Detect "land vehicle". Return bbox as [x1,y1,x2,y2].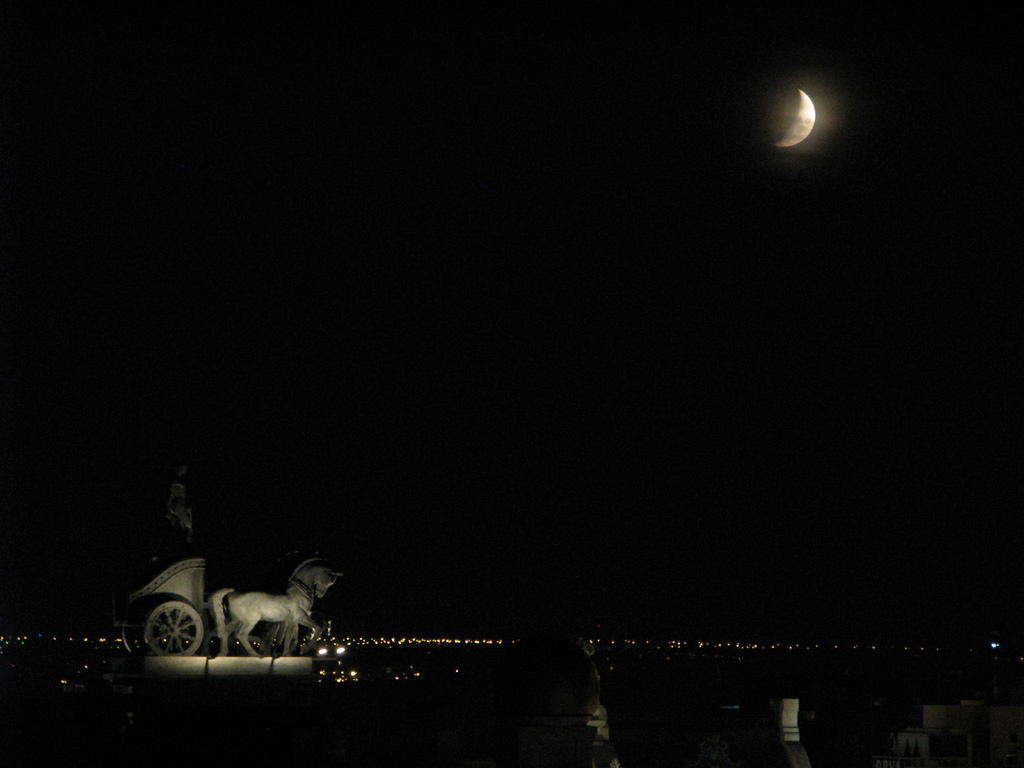
[126,561,216,655].
